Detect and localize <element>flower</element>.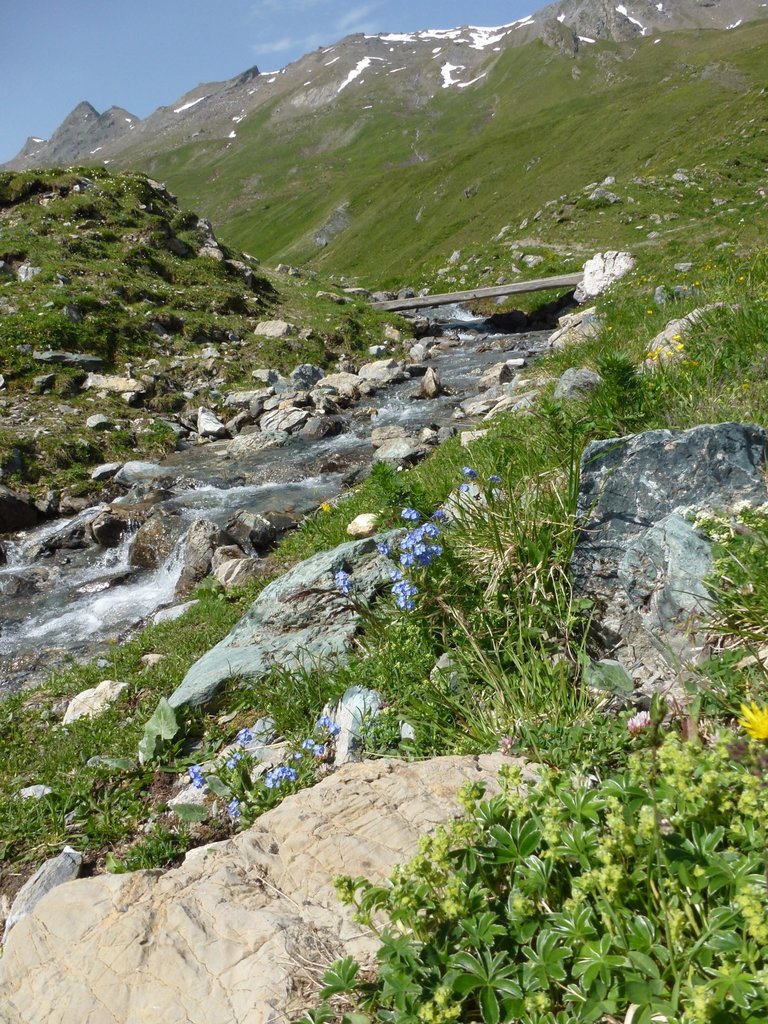
Localized at <box>625,707,653,739</box>.
